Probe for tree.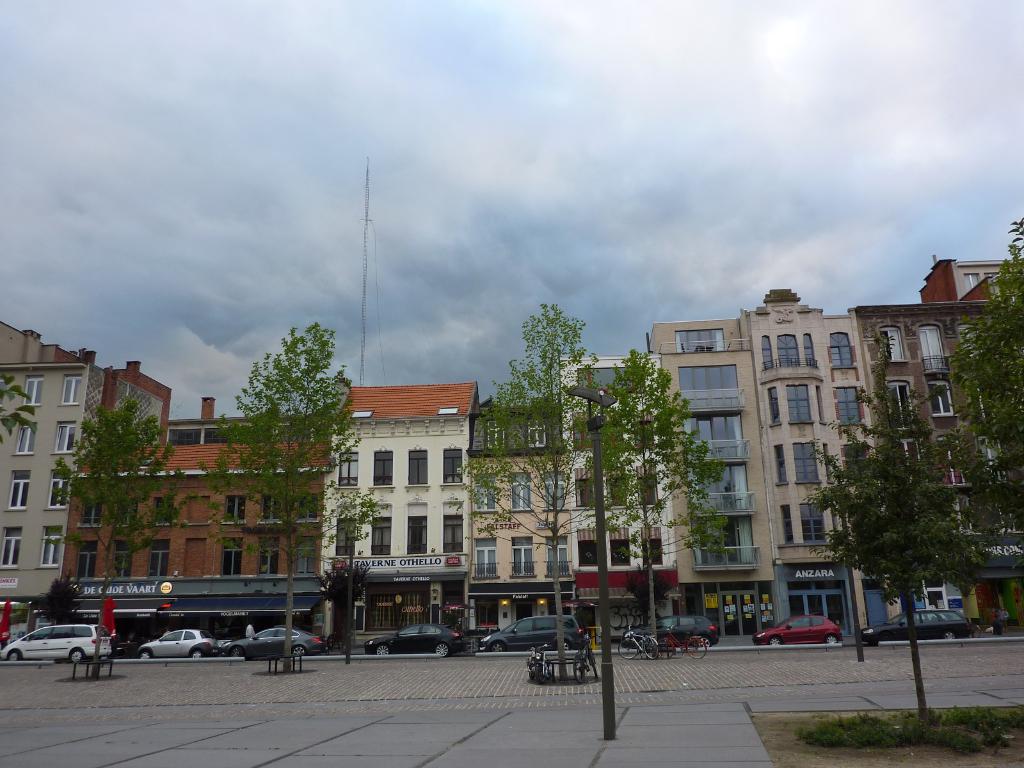
Probe result: [left=0, top=357, right=36, bottom=458].
